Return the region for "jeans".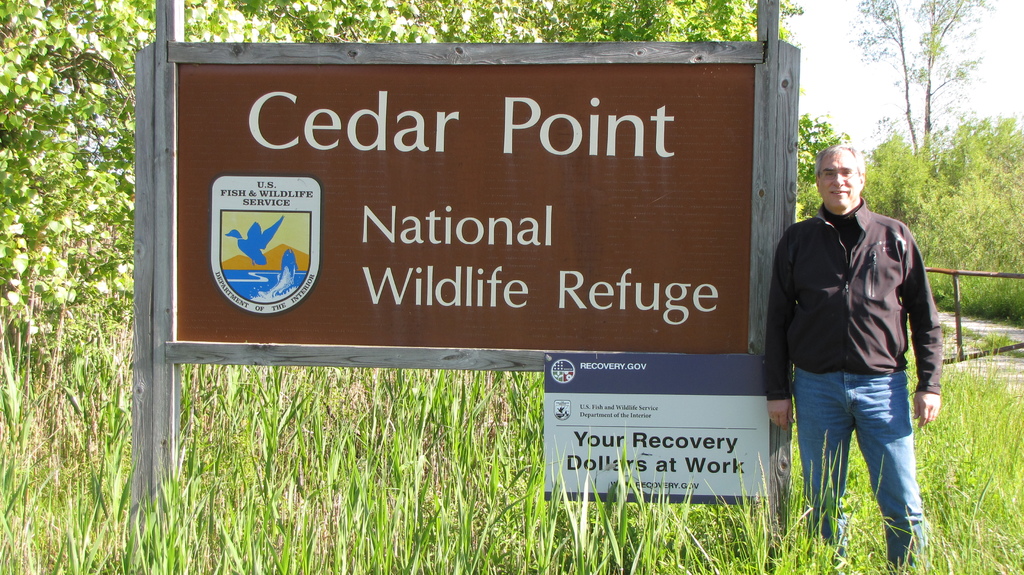
<region>803, 354, 927, 543</region>.
